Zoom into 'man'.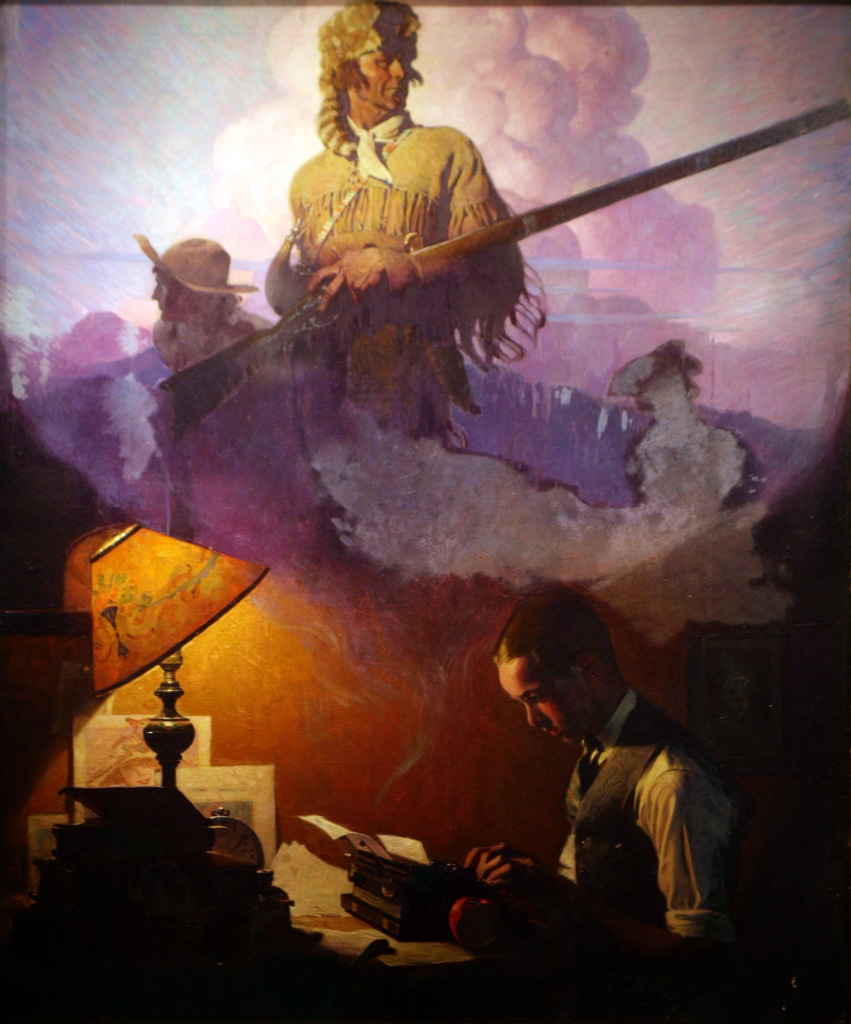
Zoom target: x1=449 y1=595 x2=761 y2=966.
